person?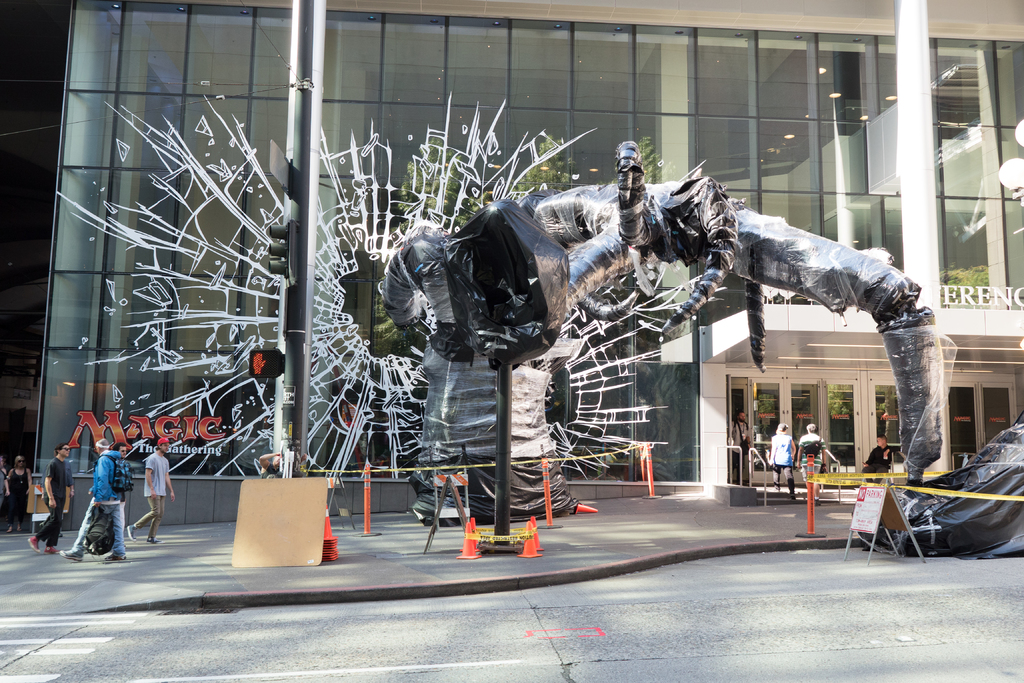
x1=60 y1=437 x2=126 y2=562
